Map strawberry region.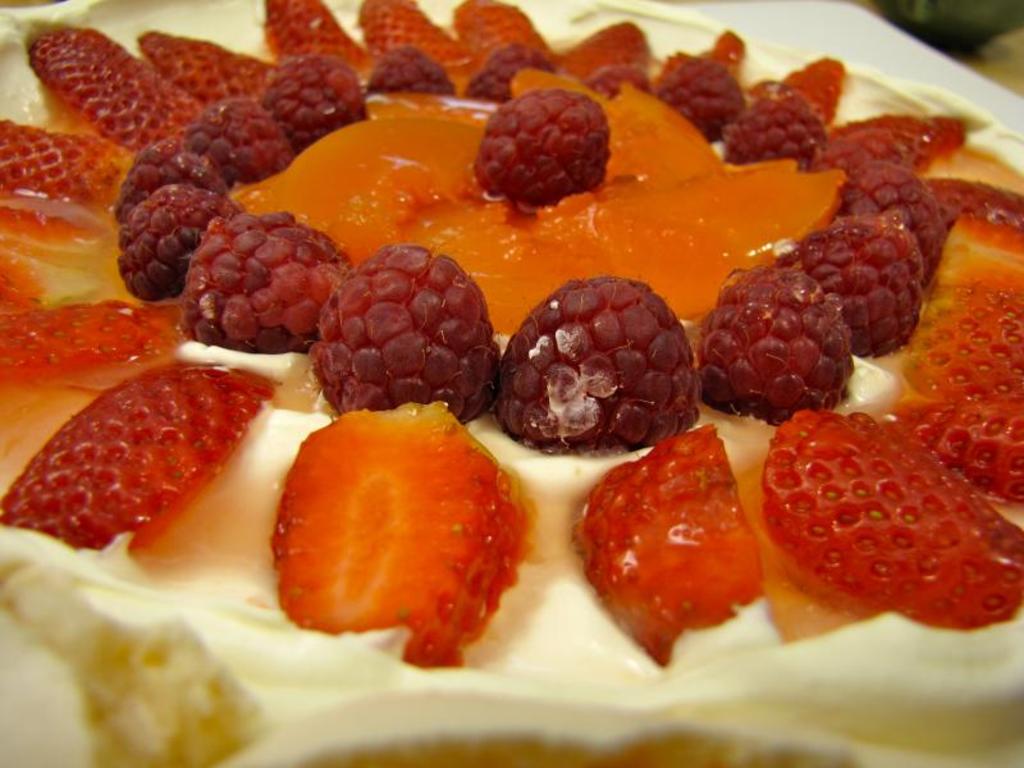
Mapped to 882:282:1023:495.
